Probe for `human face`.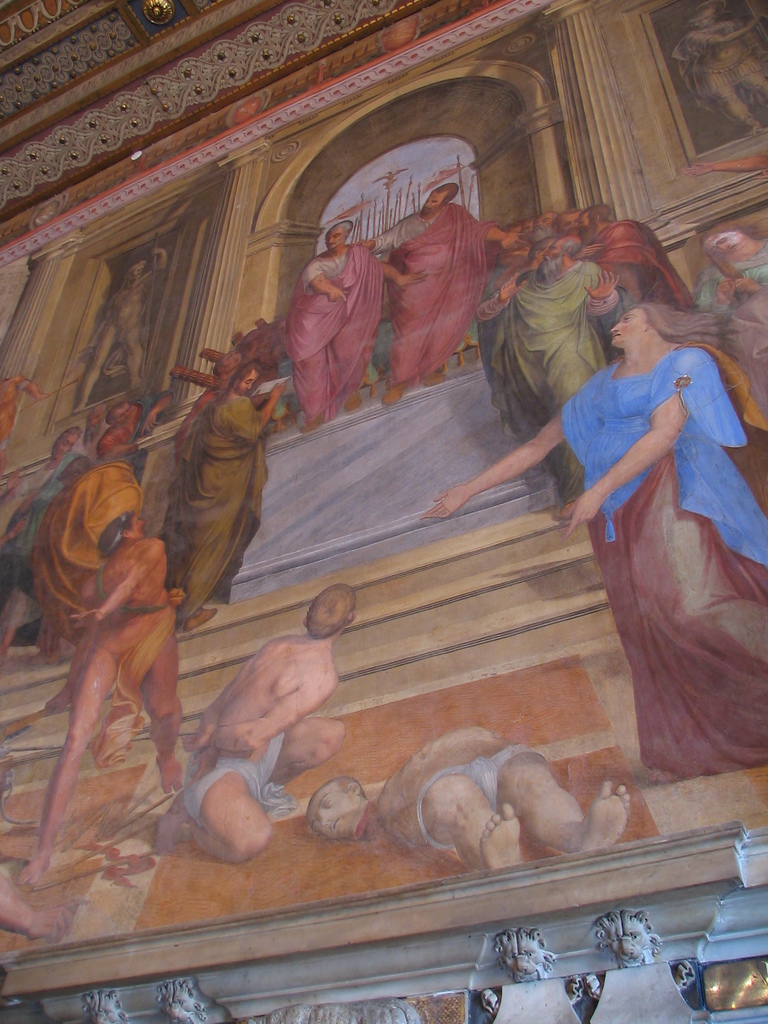
Probe result: detection(422, 191, 444, 213).
